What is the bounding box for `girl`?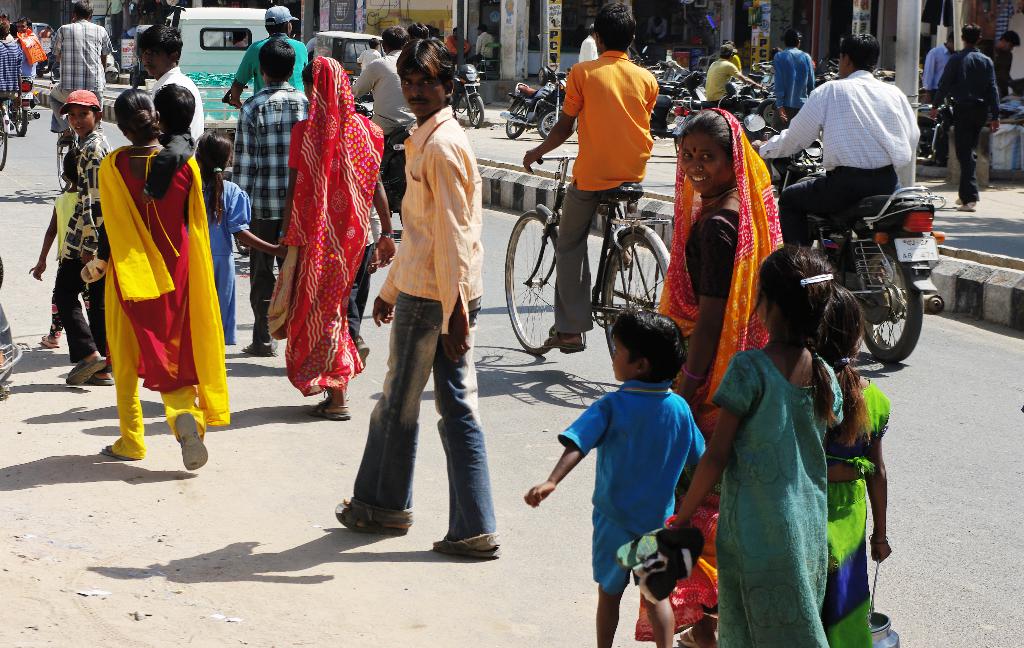
left=806, top=284, right=892, bottom=647.
